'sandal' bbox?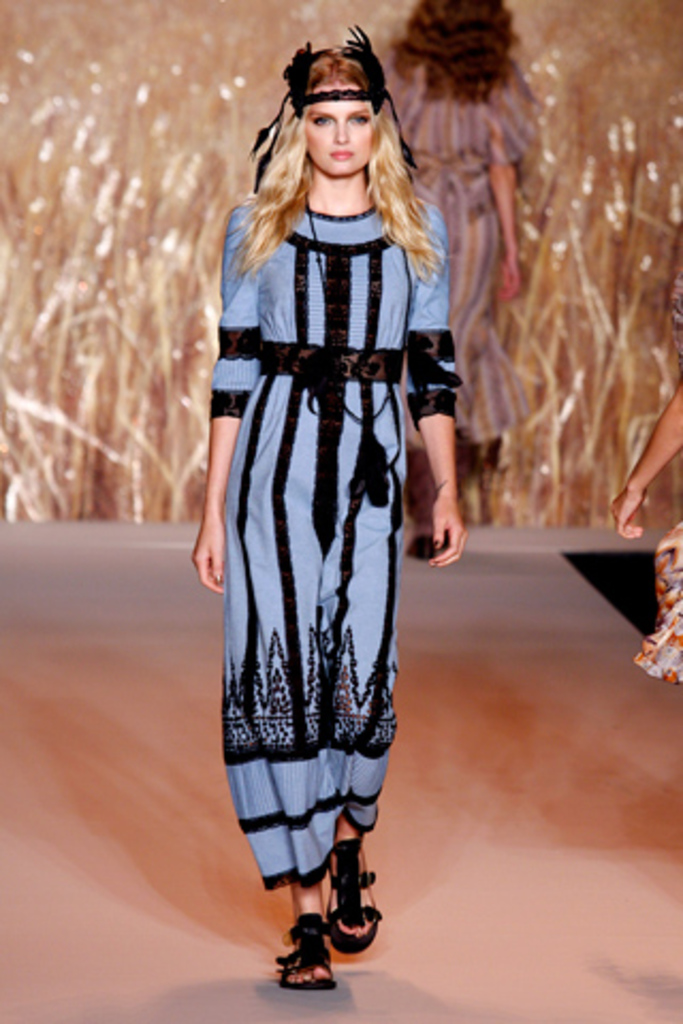
bbox=[329, 836, 388, 949]
